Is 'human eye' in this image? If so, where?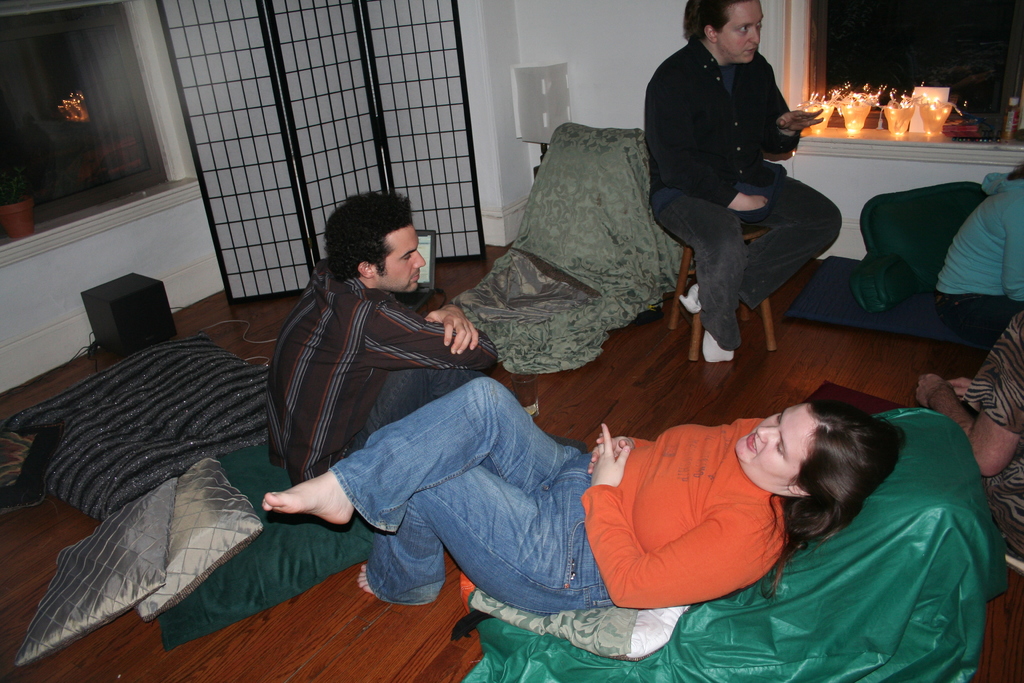
Yes, at 740,26,749,36.
